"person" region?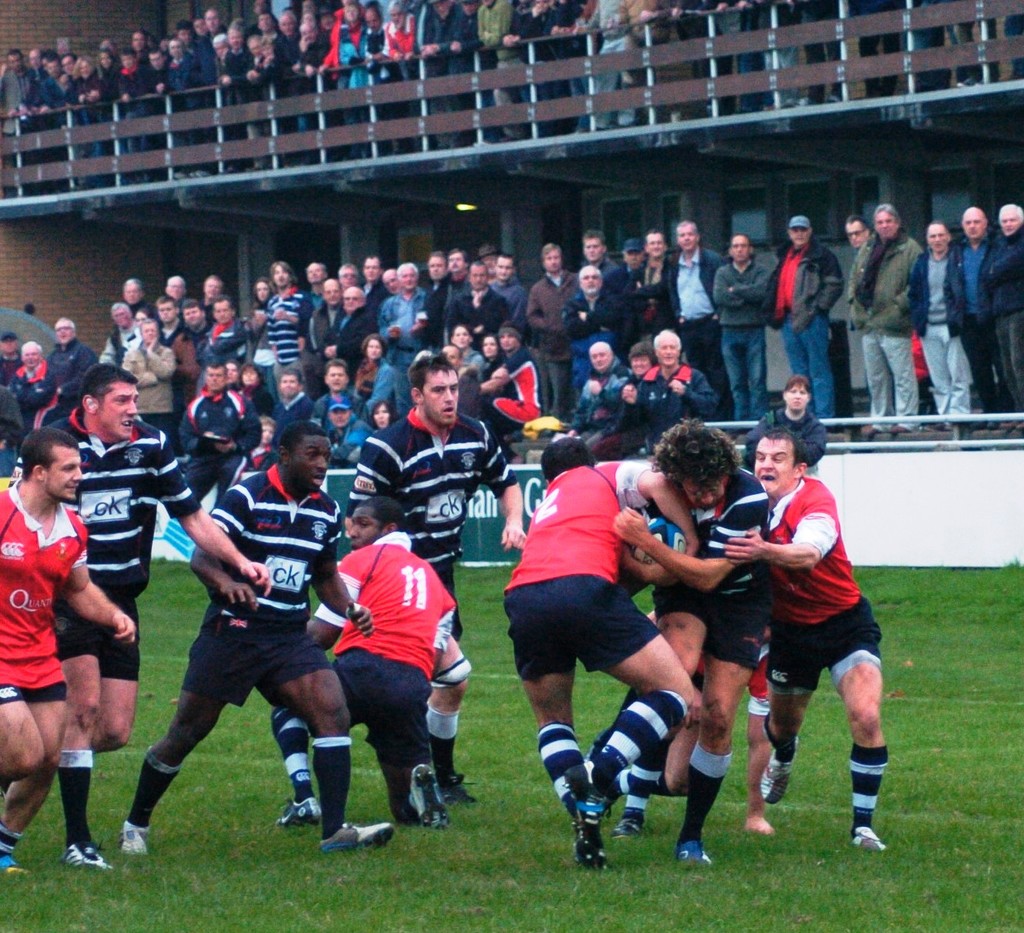
(x1=722, y1=422, x2=890, y2=880)
